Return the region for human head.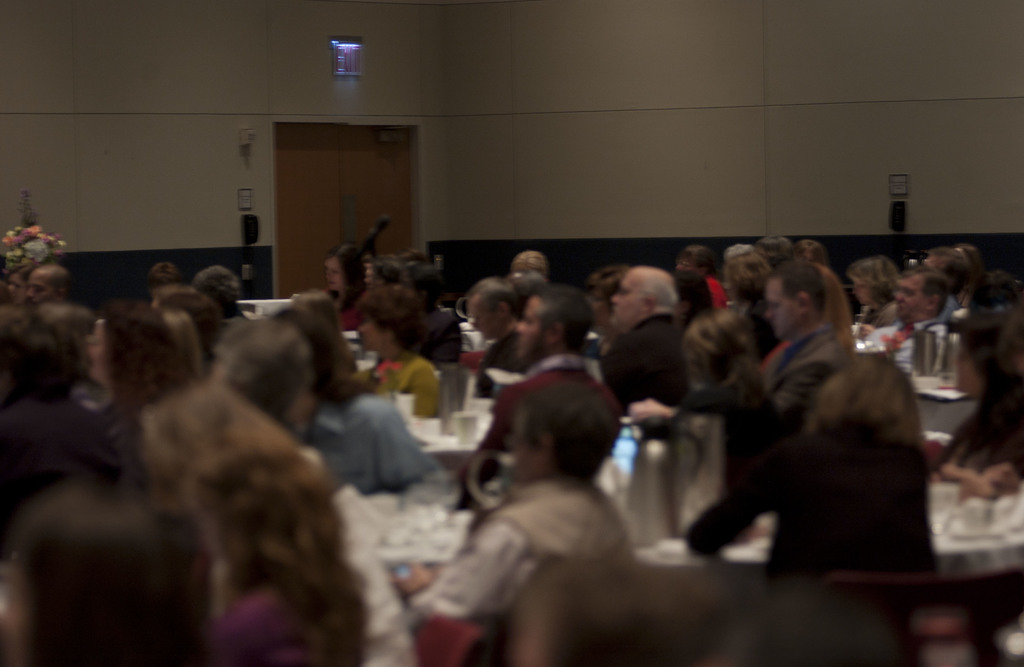
[801, 353, 920, 442].
